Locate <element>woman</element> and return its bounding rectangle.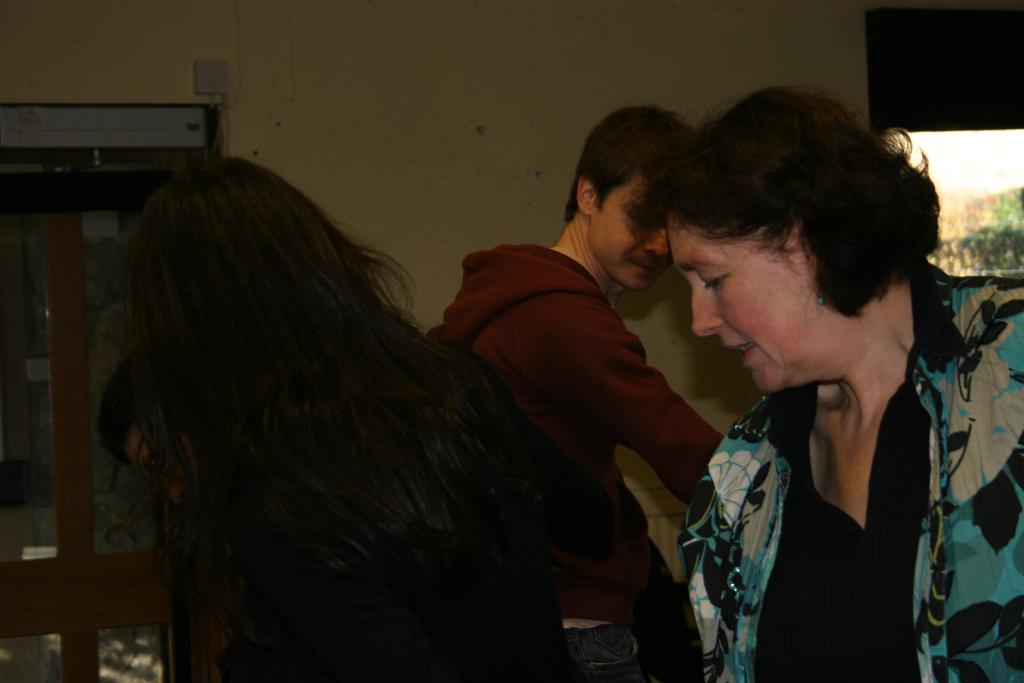
<bbox>628, 103, 975, 682</bbox>.
